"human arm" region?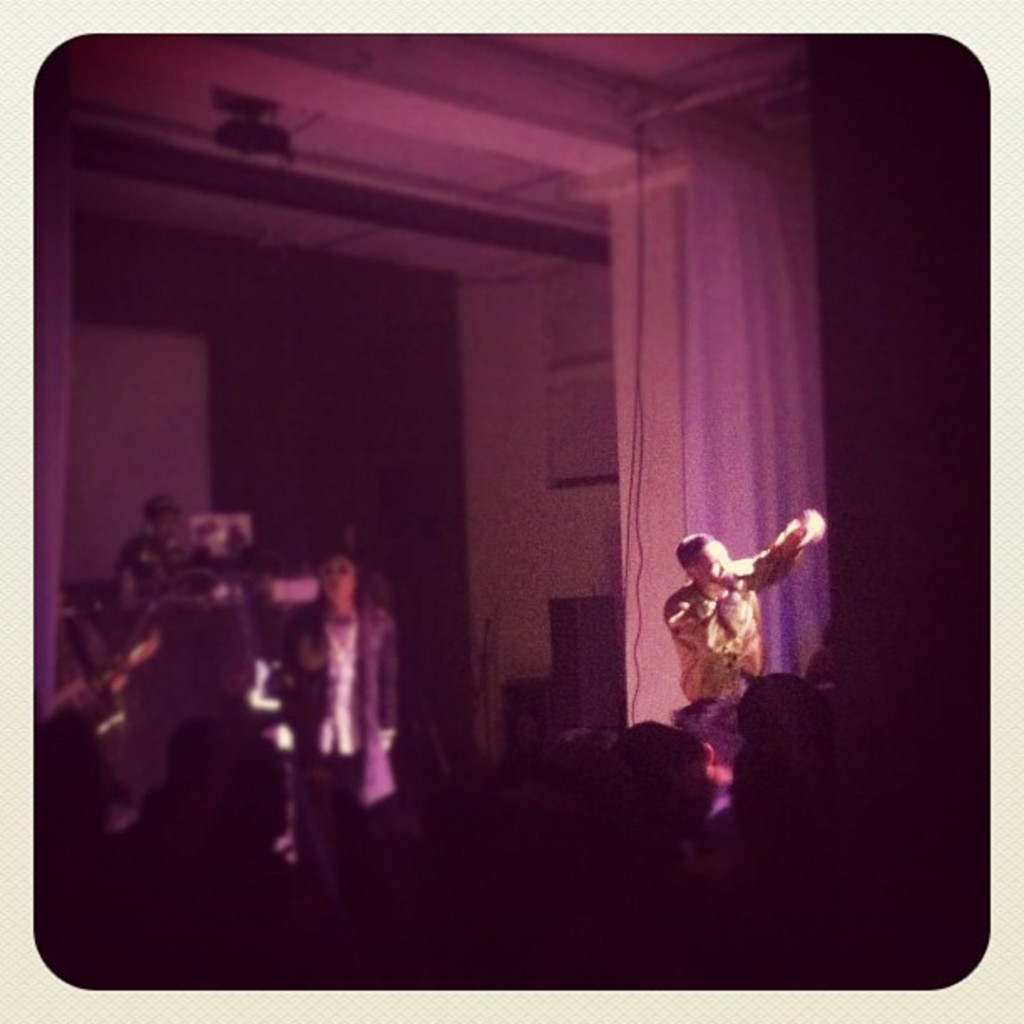
locate(659, 584, 751, 666)
